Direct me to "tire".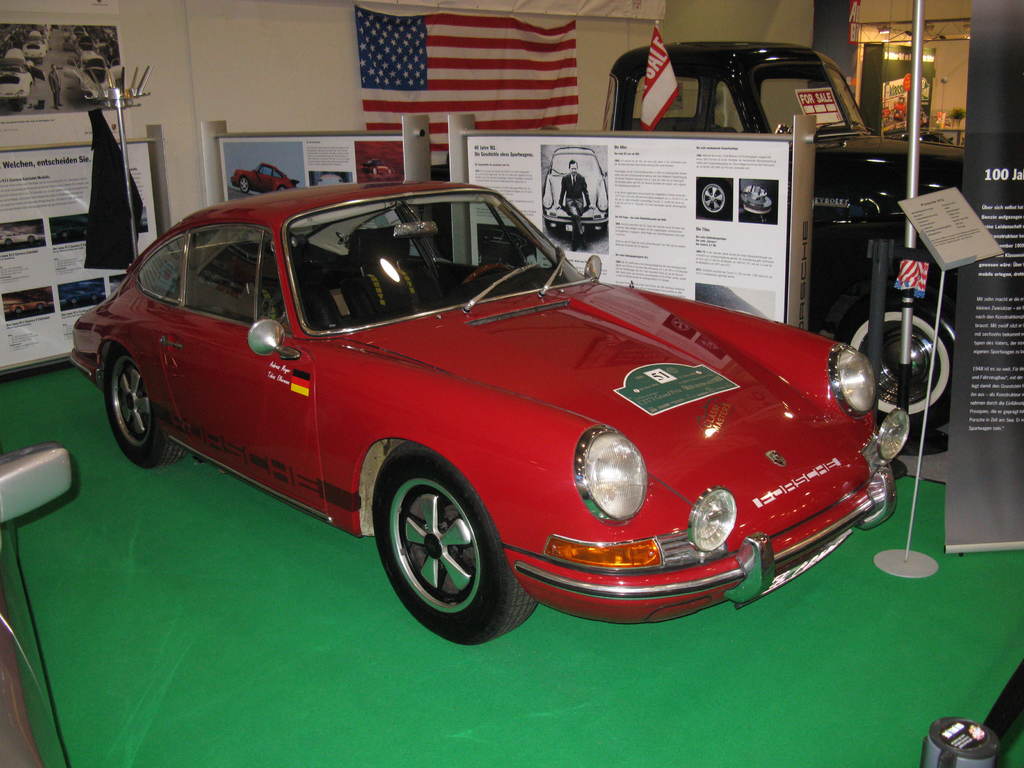
Direction: region(1, 240, 15, 252).
